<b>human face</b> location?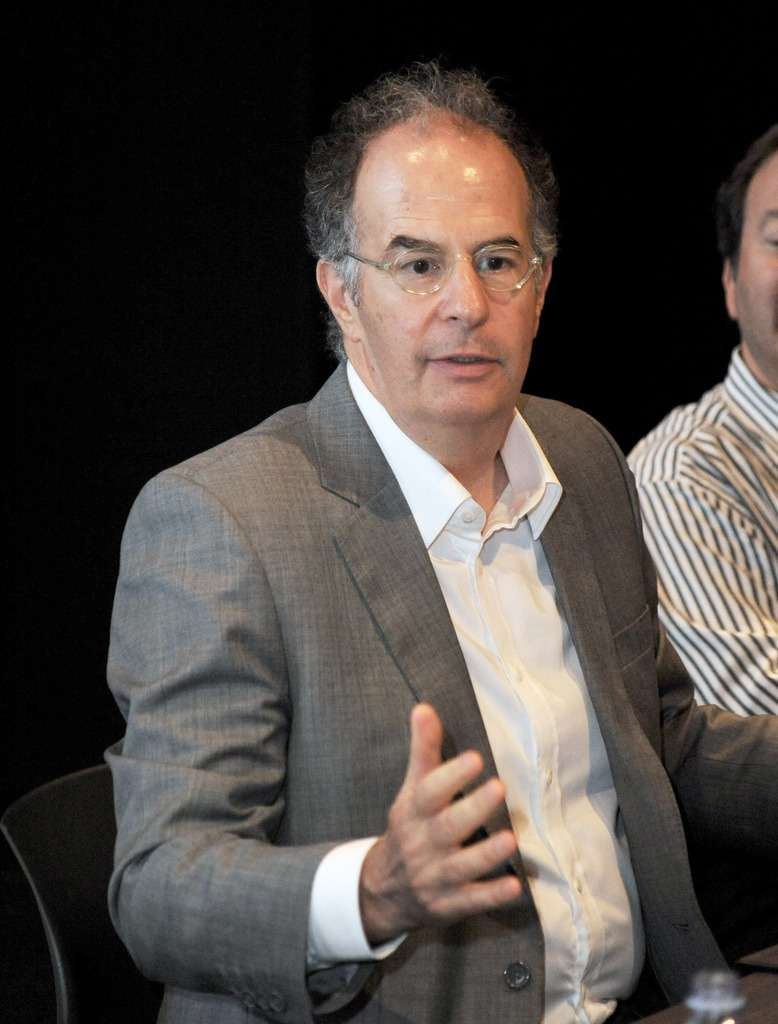
l=358, t=106, r=537, b=421
